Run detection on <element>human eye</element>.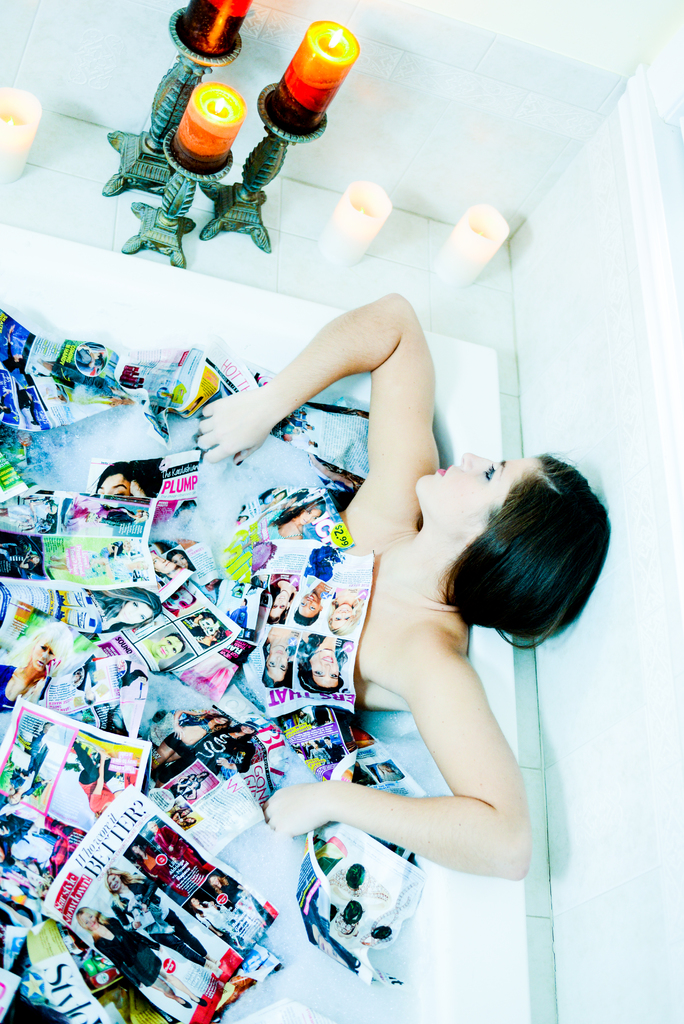
Result: 153:558:156:563.
